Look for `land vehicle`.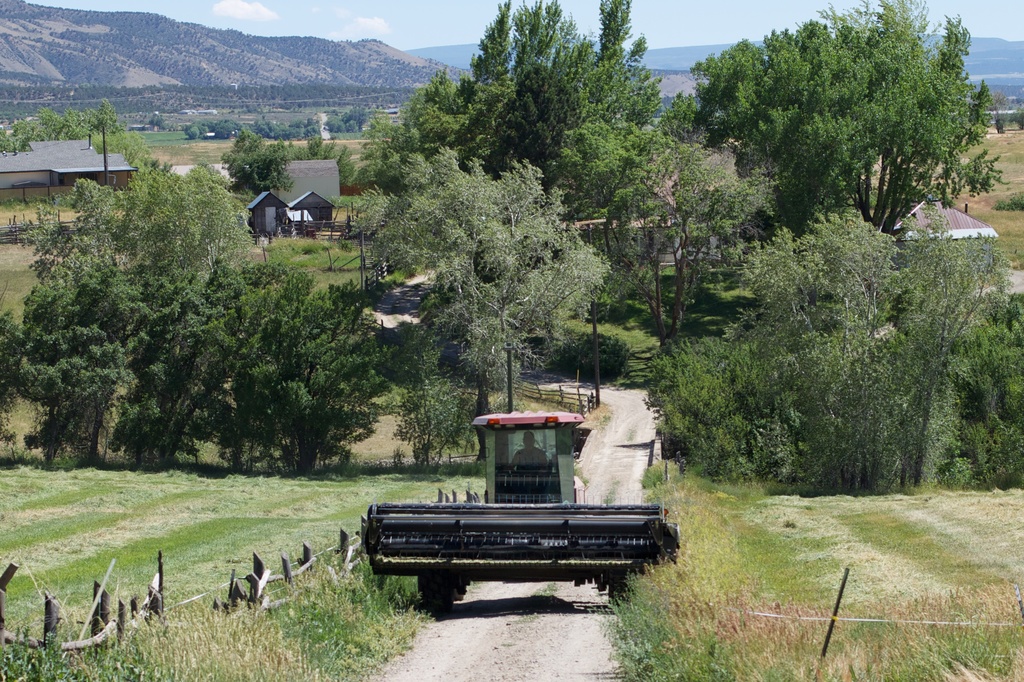
Found: [364,417,680,611].
